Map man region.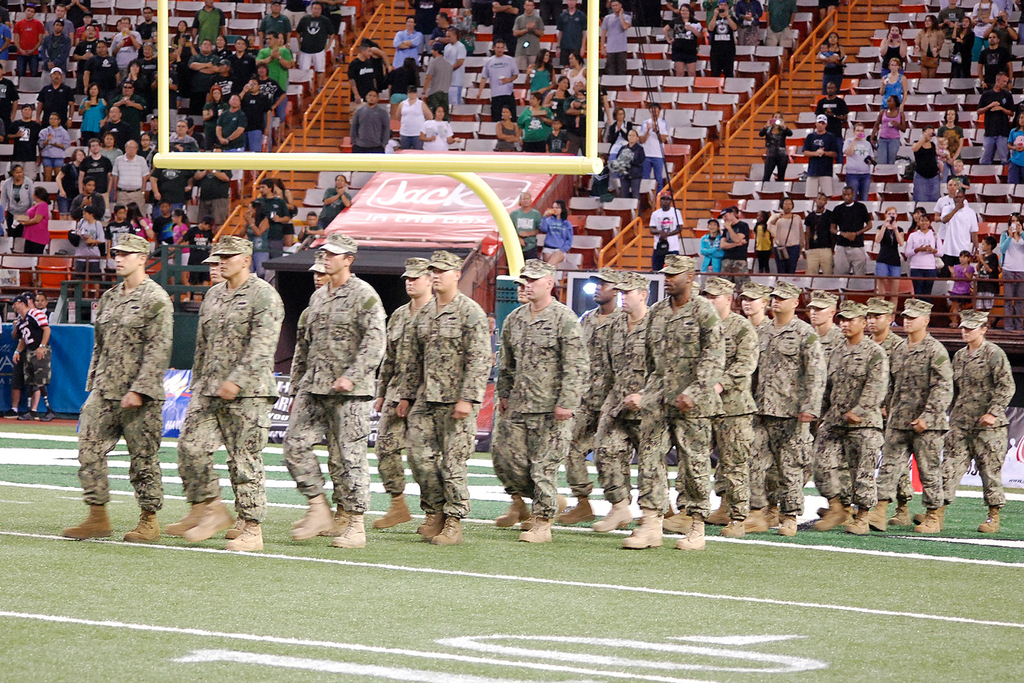
Mapped to 976/70/1014/165.
